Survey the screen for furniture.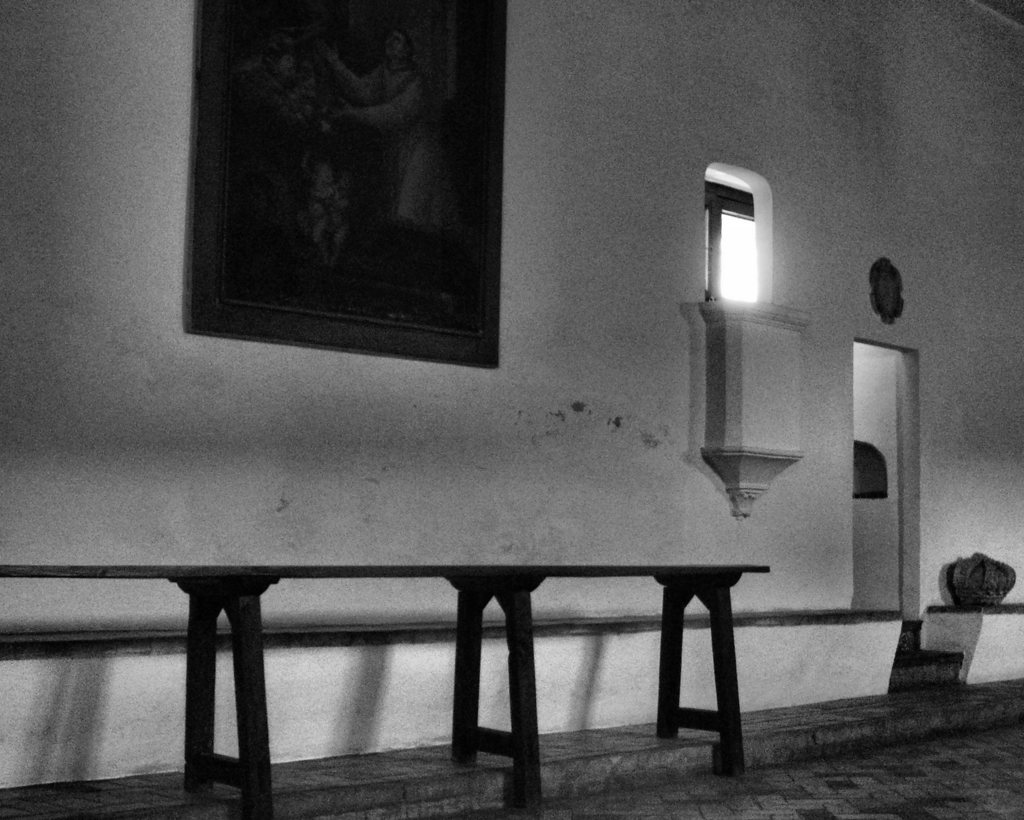
Survey found: left=0, top=563, right=772, bottom=813.
